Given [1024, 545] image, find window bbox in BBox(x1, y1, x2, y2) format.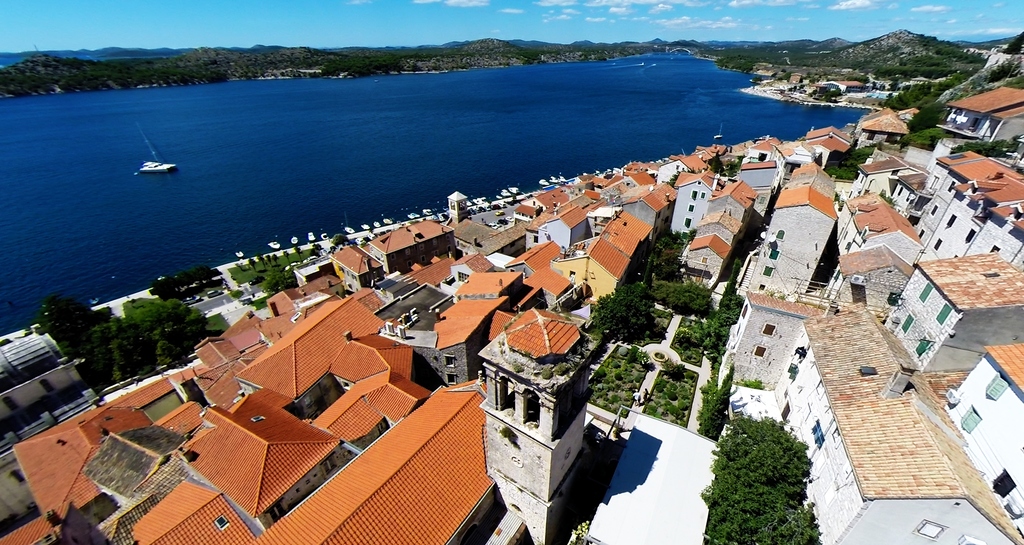
BBox(764, 324, 776, 337).
